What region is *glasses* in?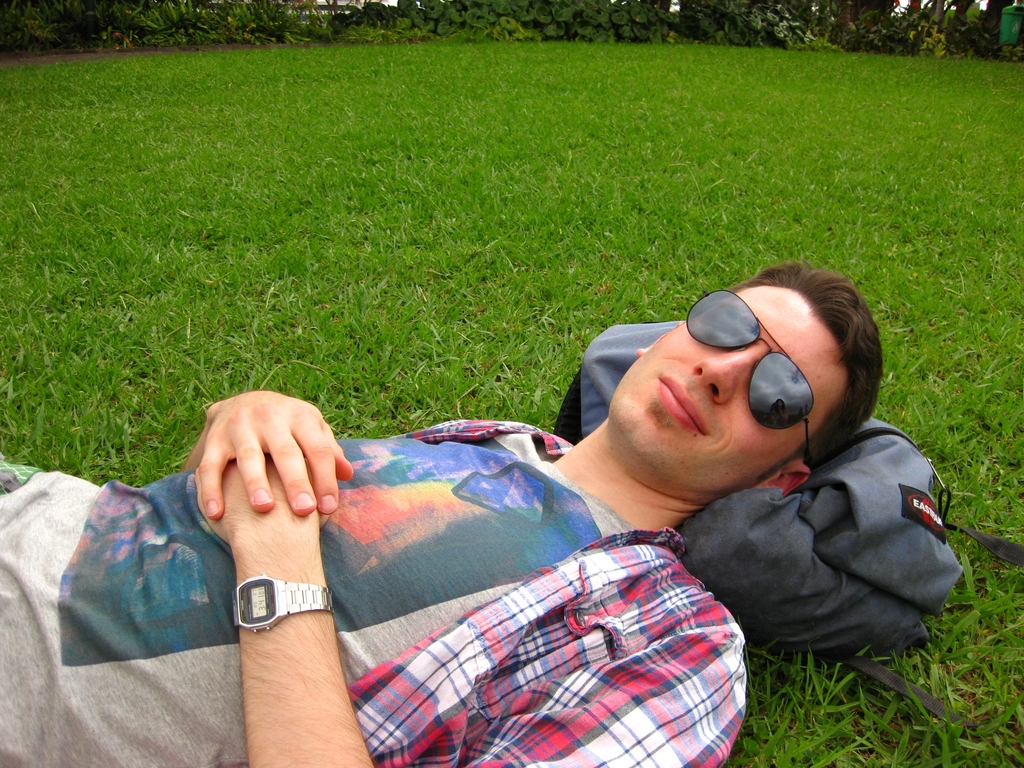
{"x1": 679, "y1": 288, "x2": 816, "y2": 450}.
